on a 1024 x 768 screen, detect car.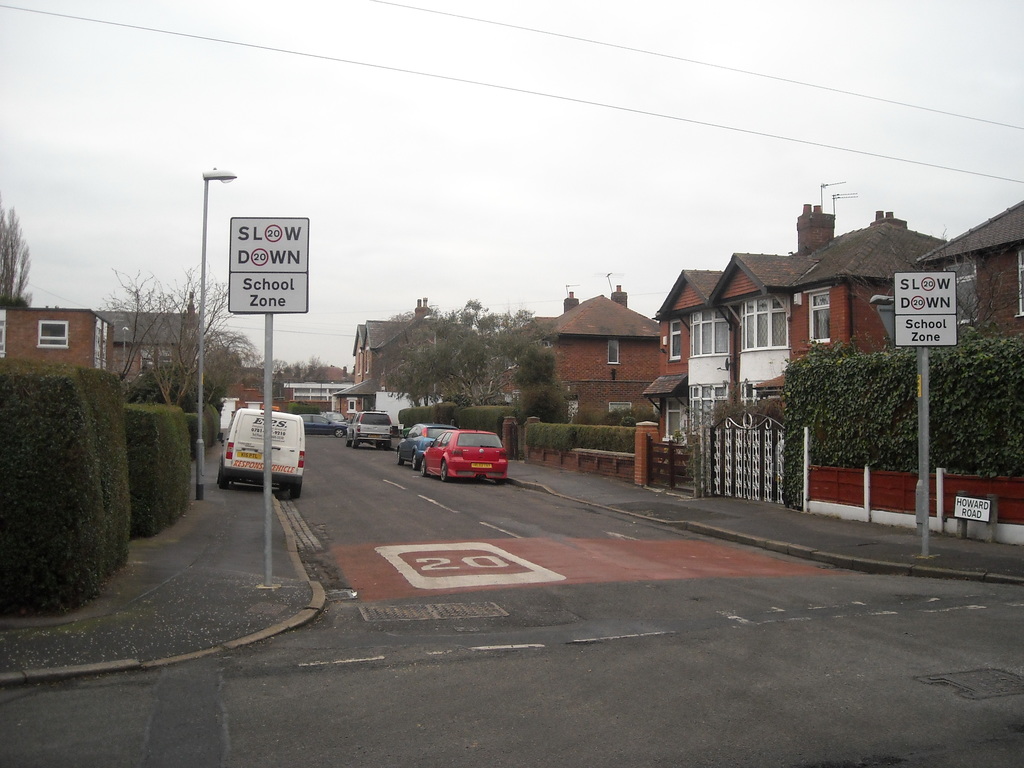
x1=396 y1=423 x2=460 y2=471.
